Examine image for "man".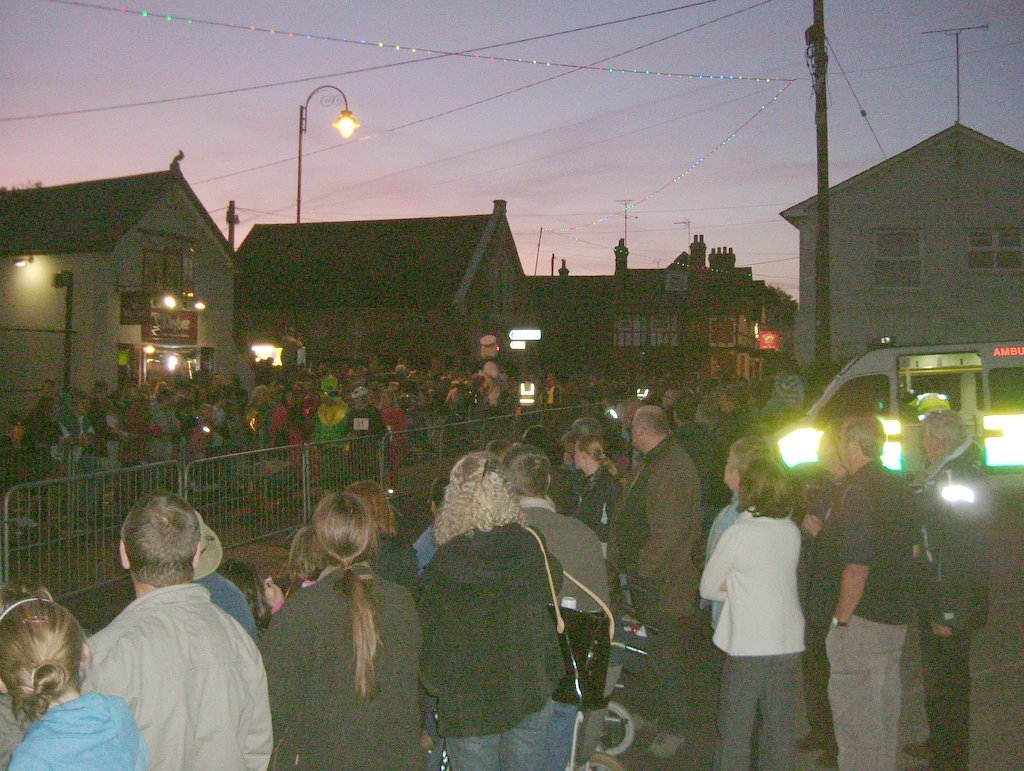
Examination result: box(509, 445, 608, 764).
